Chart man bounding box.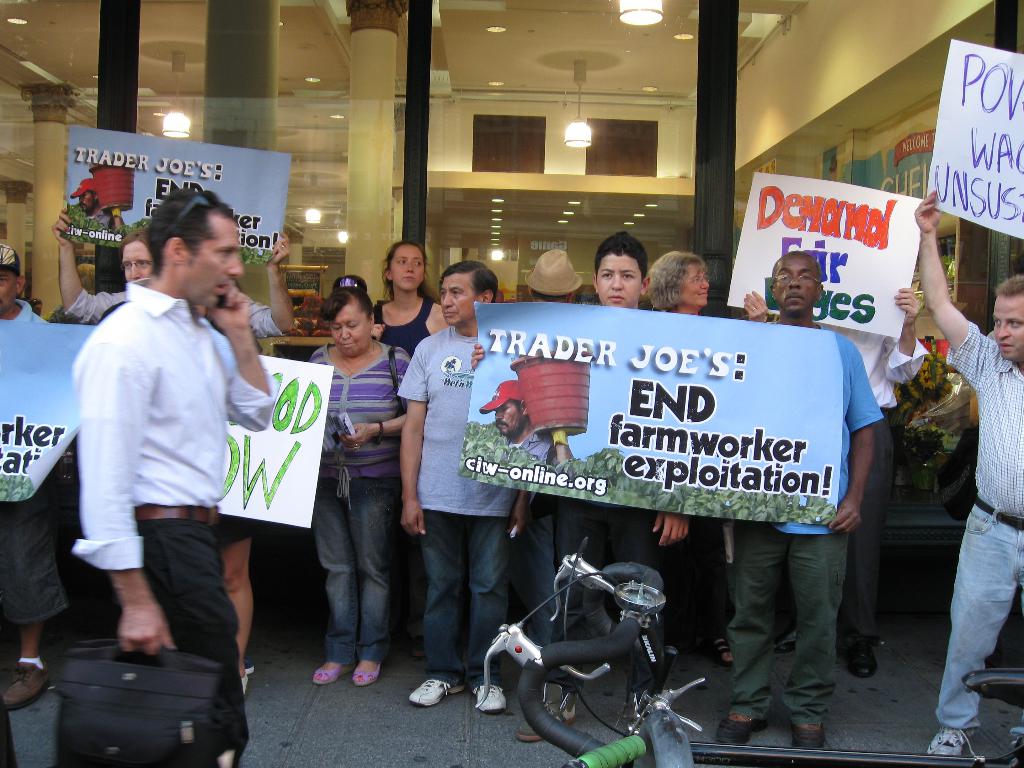
Charted: rect(531, 235, 694, 734).
